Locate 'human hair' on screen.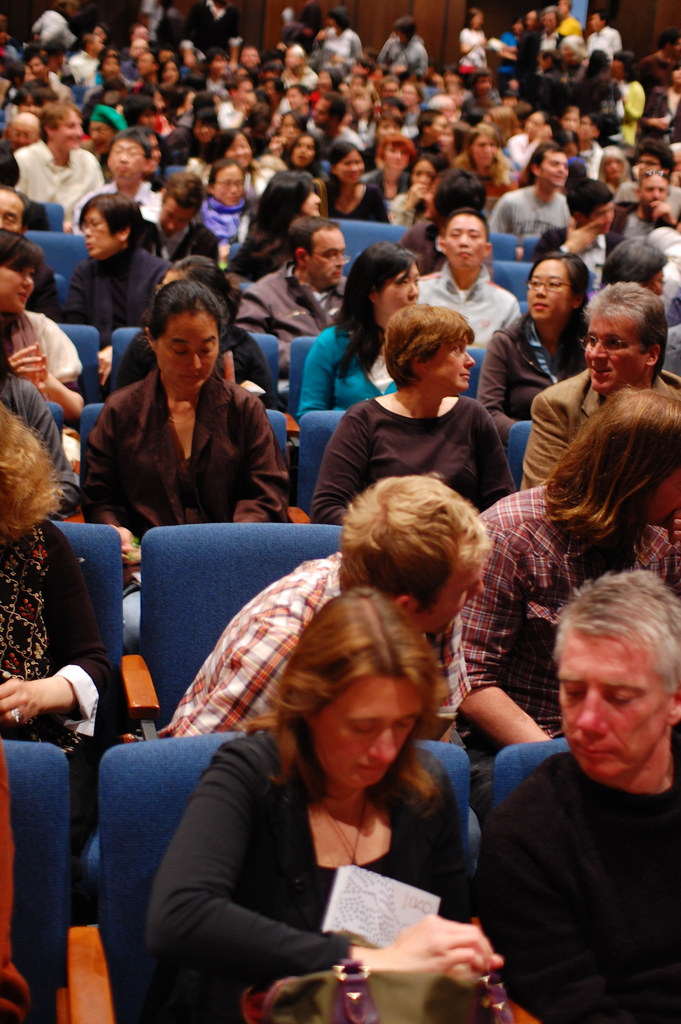
On screen at <box>566,175,615,222</box>.
